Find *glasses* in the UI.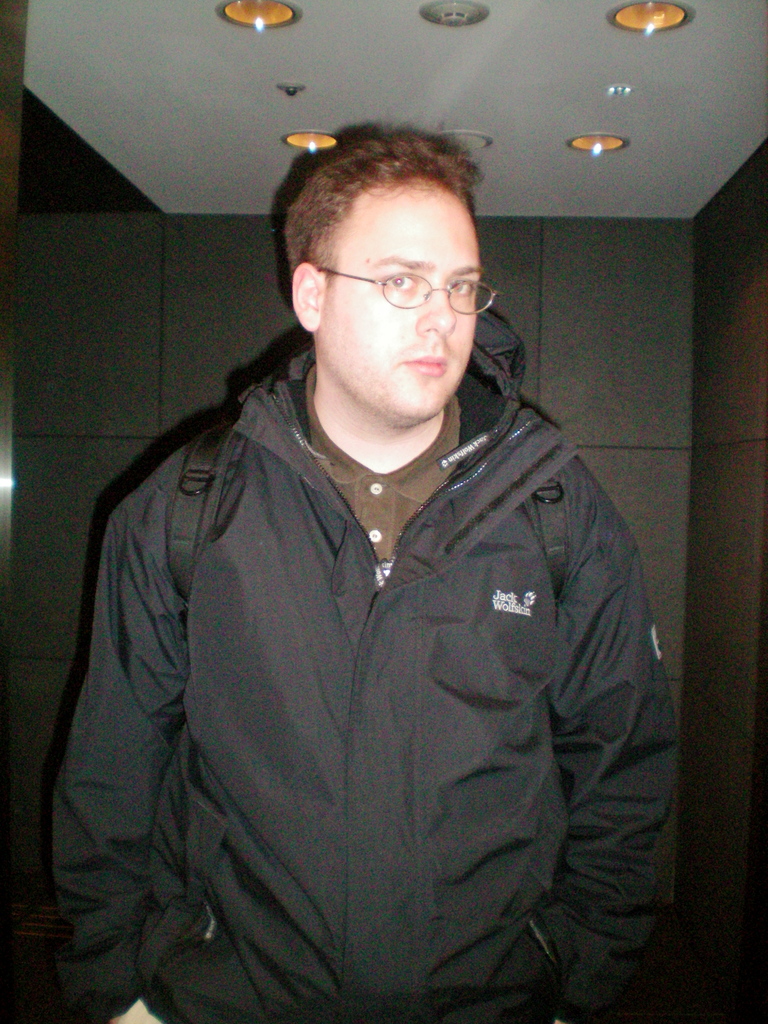
UI element at 299:237:494:333.
